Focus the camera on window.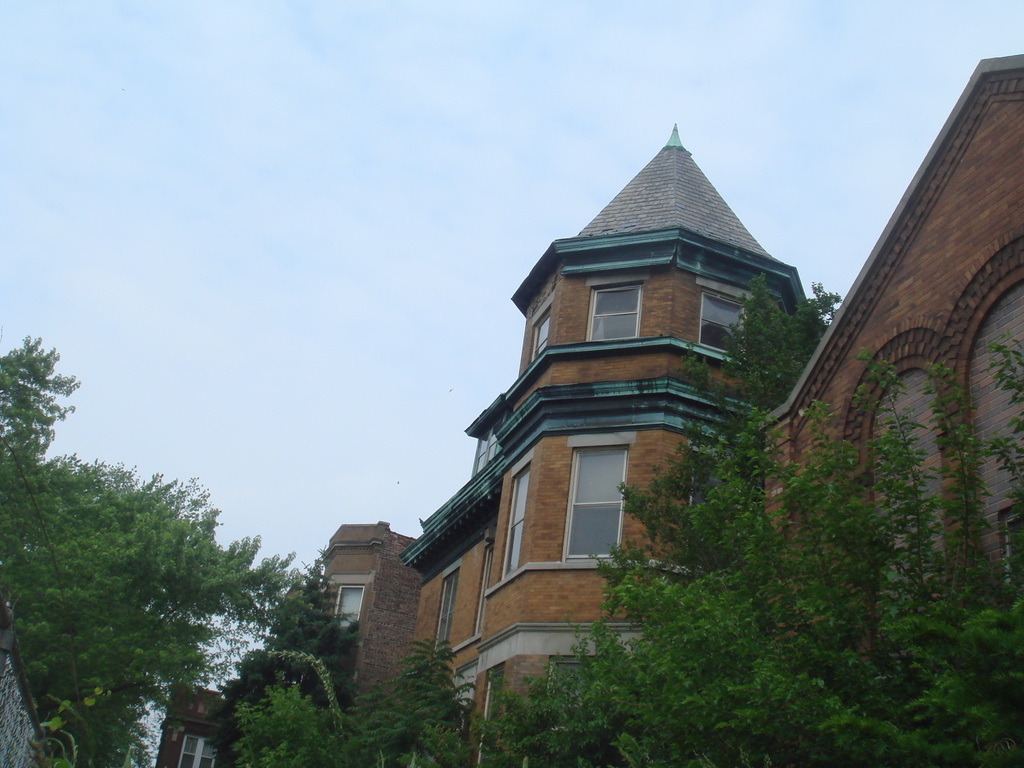
Focus region: 329 583 362 630.
